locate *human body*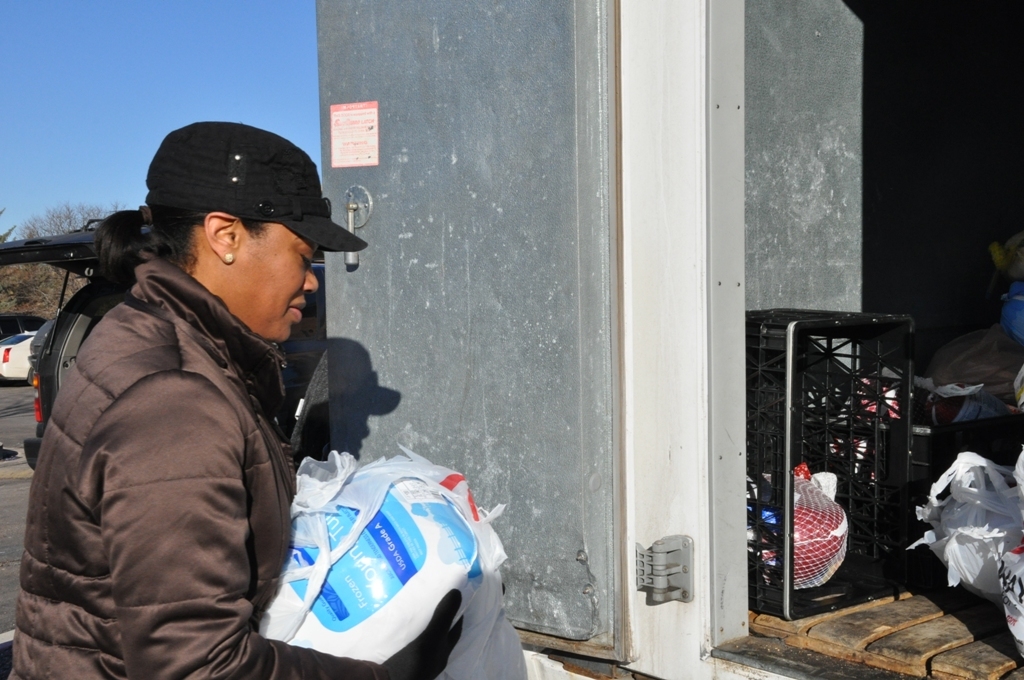
left=2, top=135, right=372, bottom=675
